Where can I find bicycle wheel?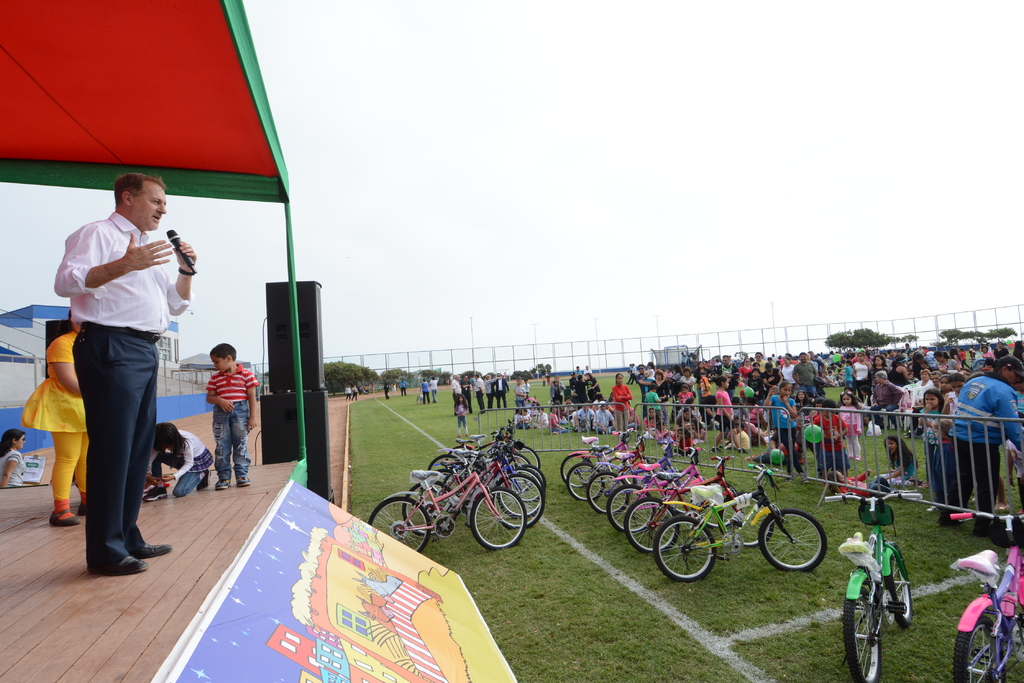
You can find it at bbox=[722, 491, 772, 549].
